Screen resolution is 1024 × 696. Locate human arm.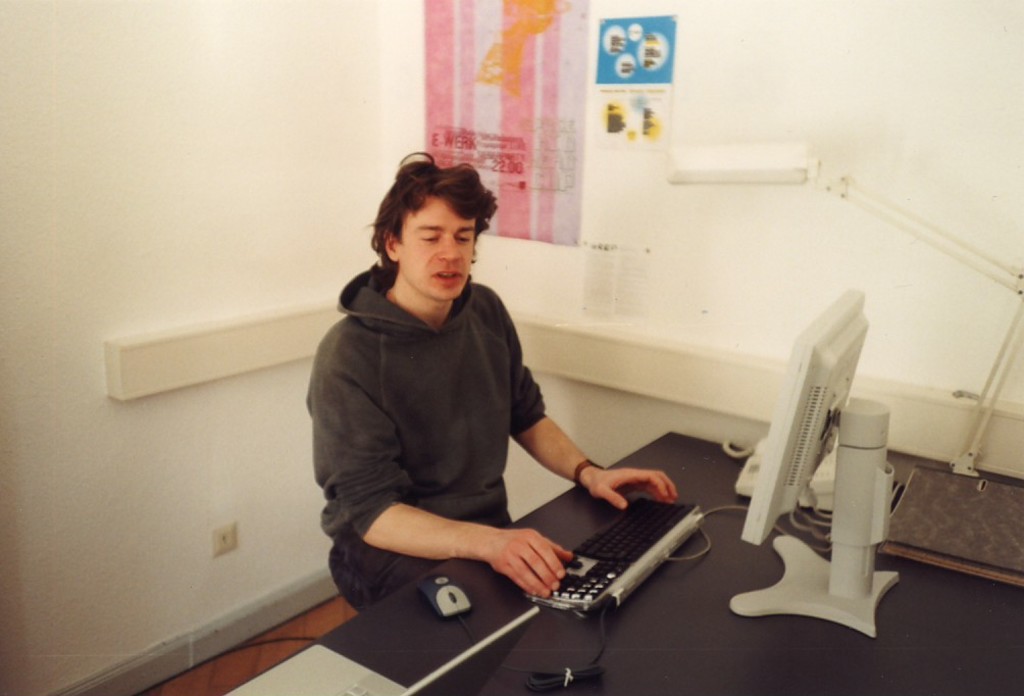
497, 284, 680, 510.
